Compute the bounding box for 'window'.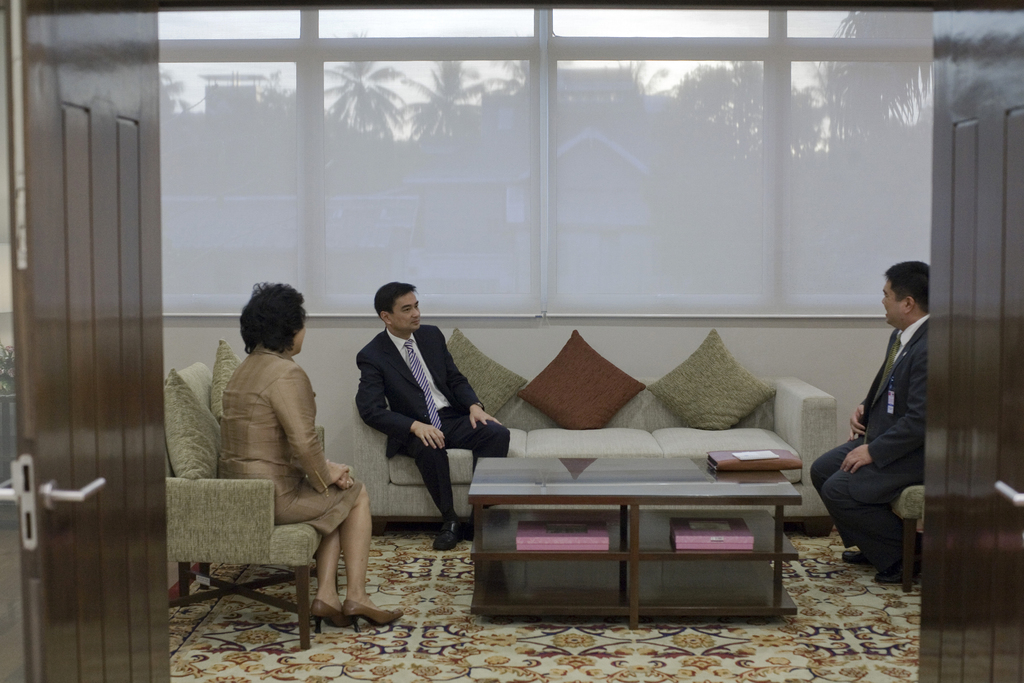
156, 0, 937, 327.
